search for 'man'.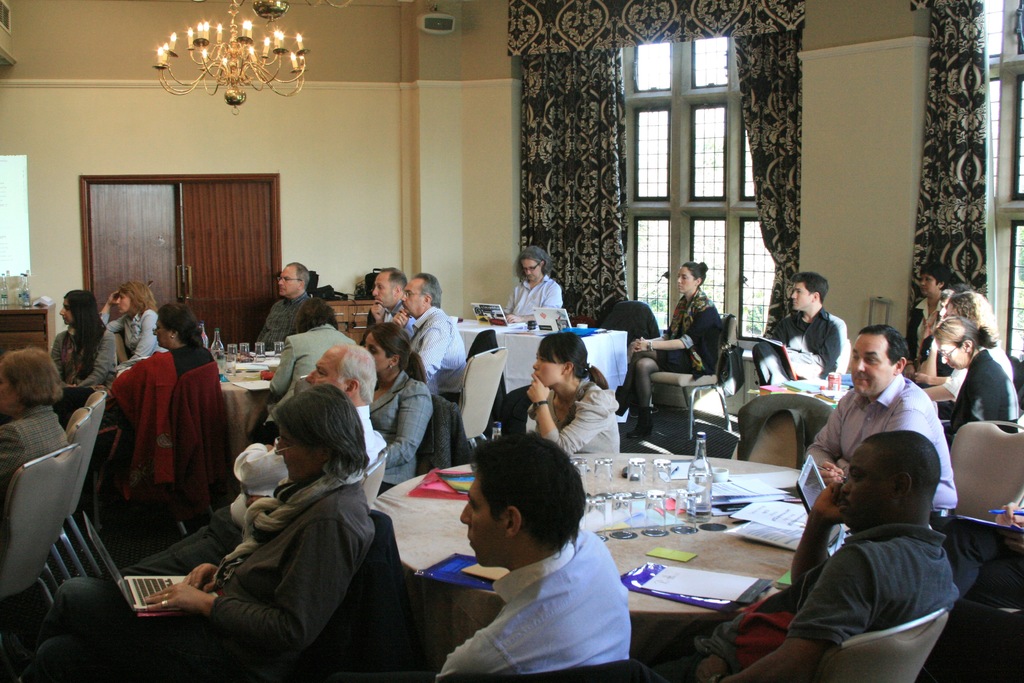
Found at (left=111, top=336, right=399, bottom=584).
